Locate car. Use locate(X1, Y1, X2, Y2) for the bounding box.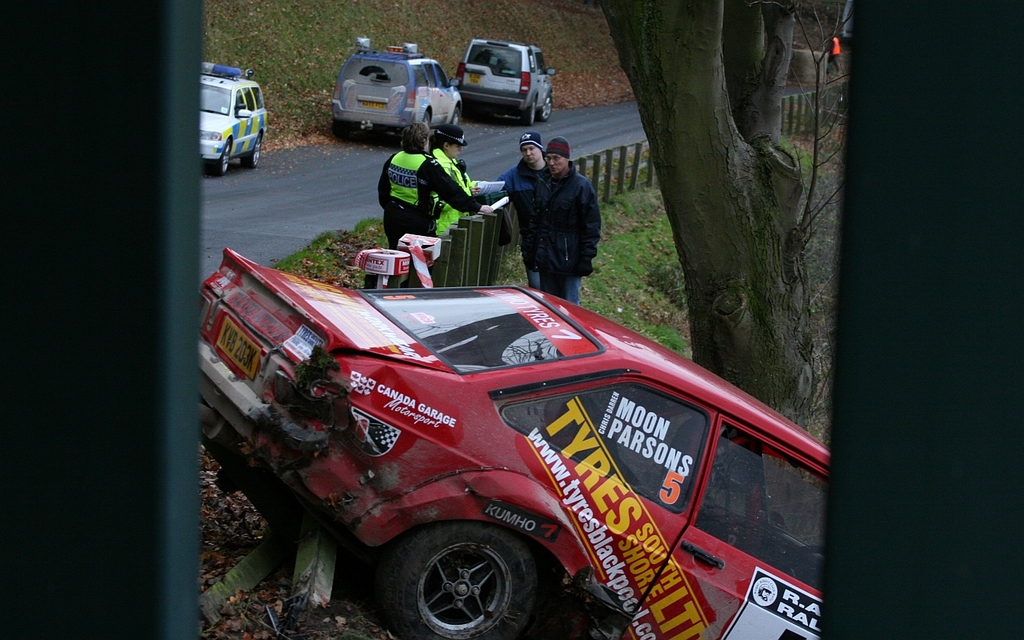
locate(462, 39, 561, 122).
